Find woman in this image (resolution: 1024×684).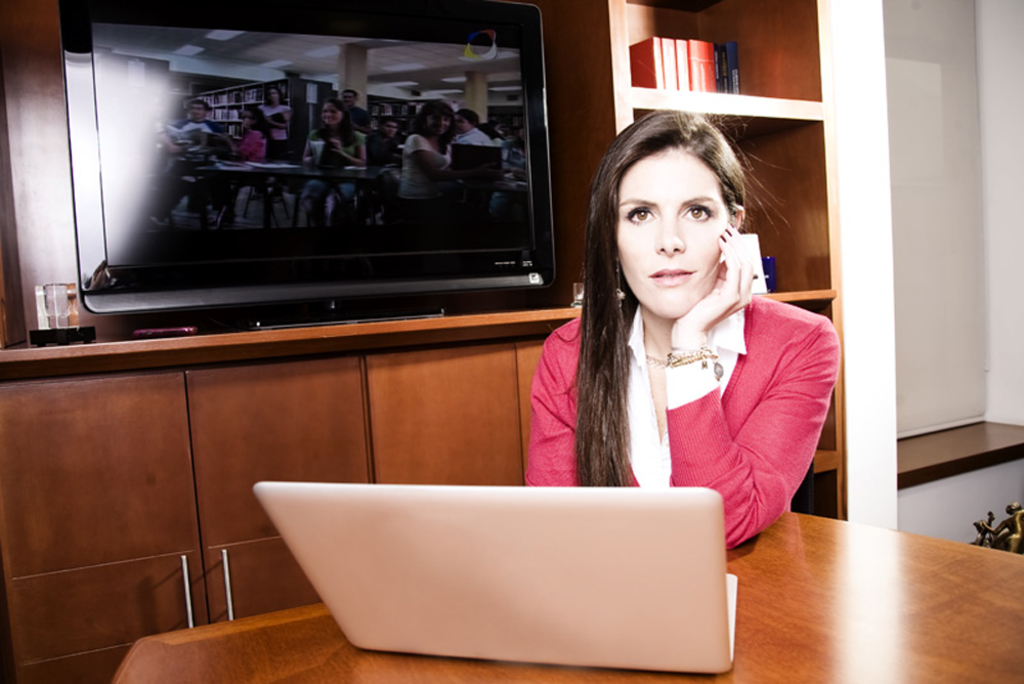
<bbox>261, 86, 297, 149</bbox>.
